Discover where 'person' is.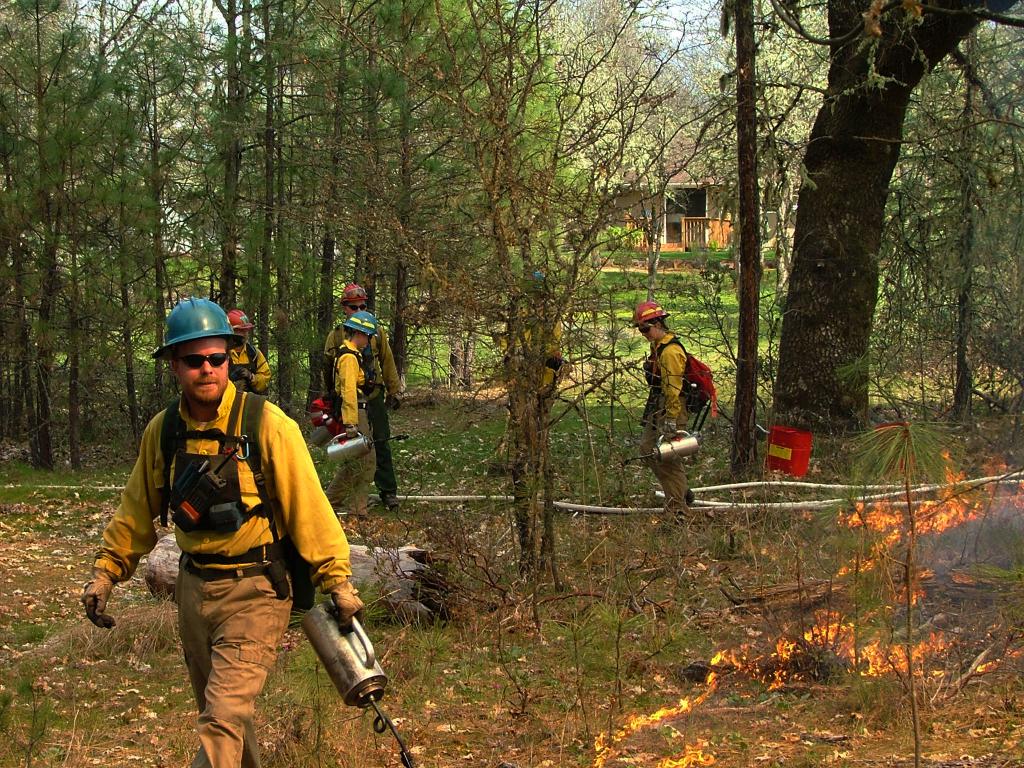
Discovered at Rect(481, 261, 561, 463).
